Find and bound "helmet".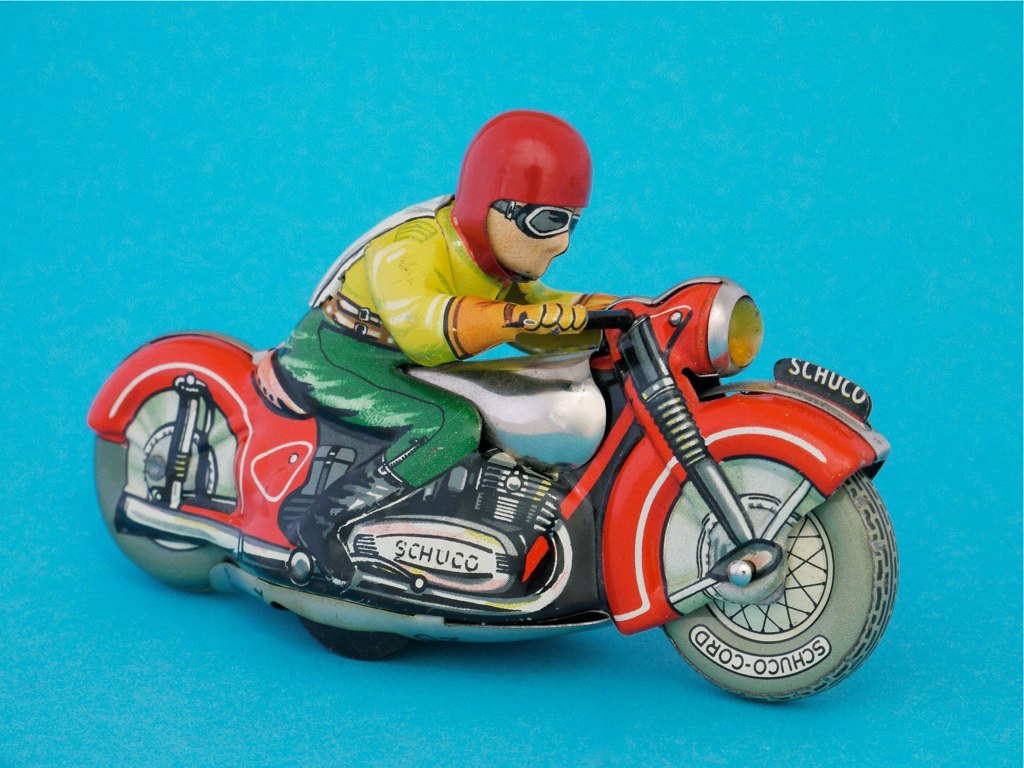
Bound: (450, 110, 593, 277).
